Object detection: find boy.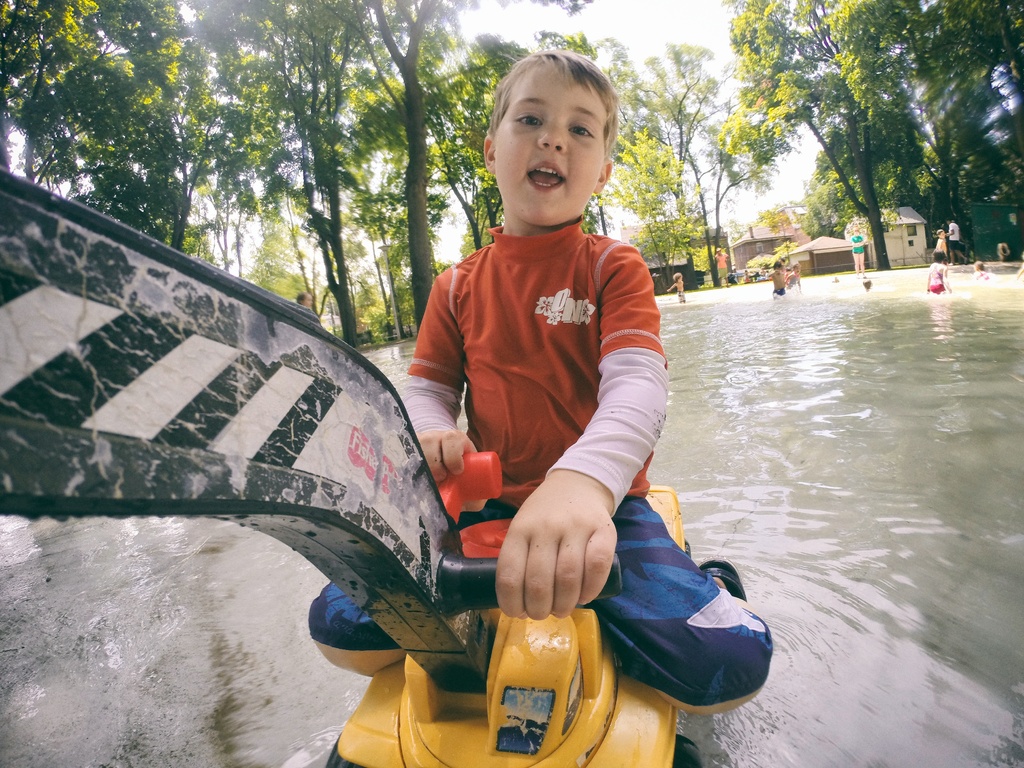
771, 261, 787, 295.
